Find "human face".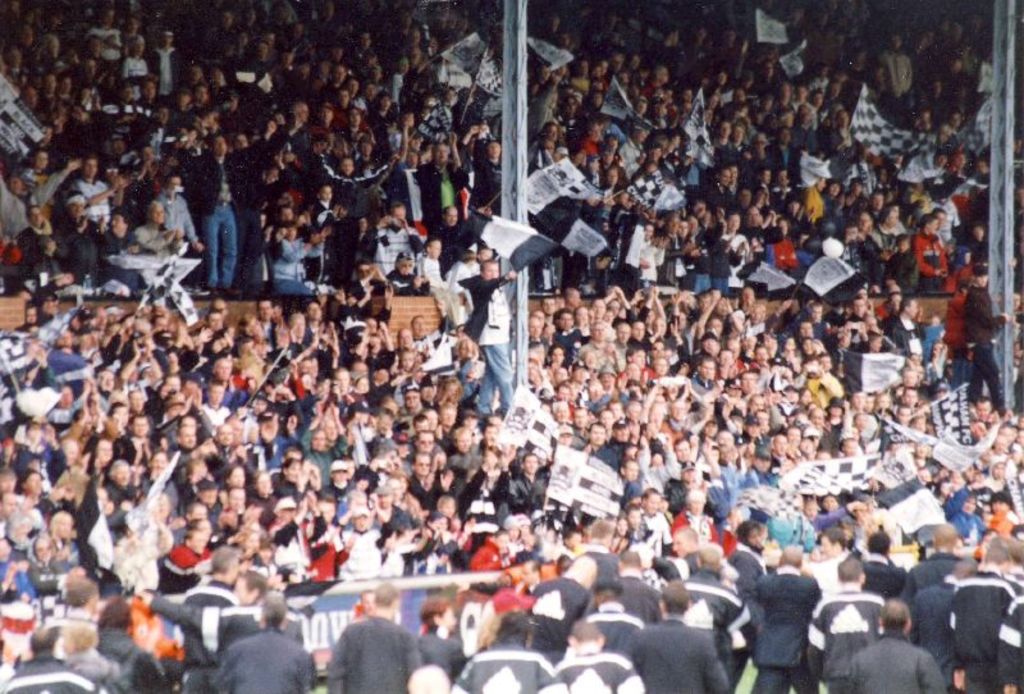
bbox=[544, 14, 556, 29].
